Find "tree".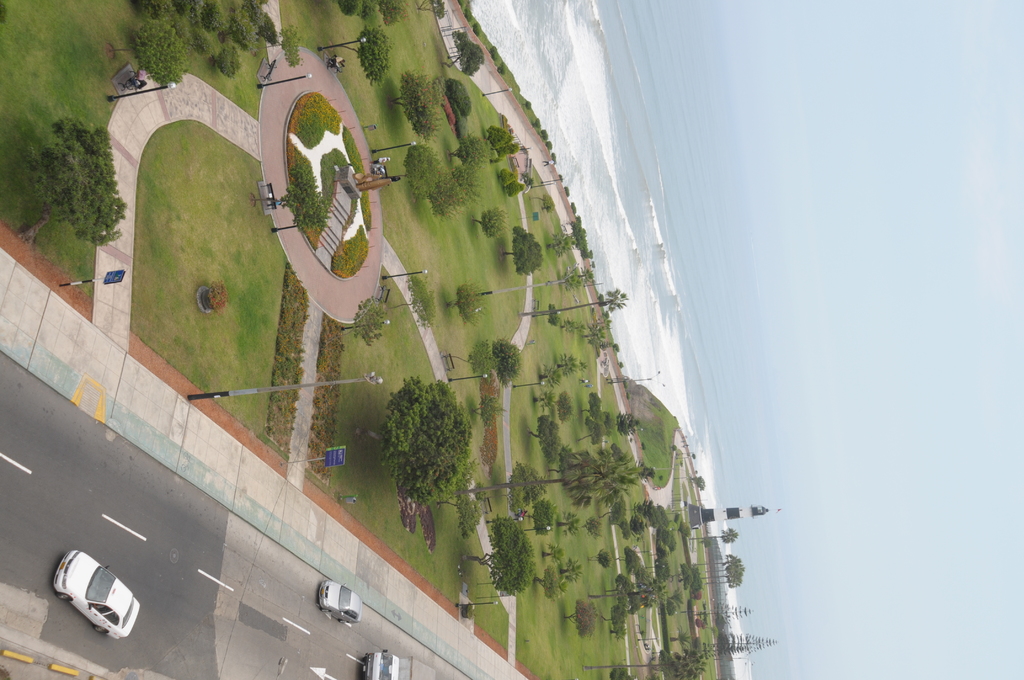
566/222/593/259.
